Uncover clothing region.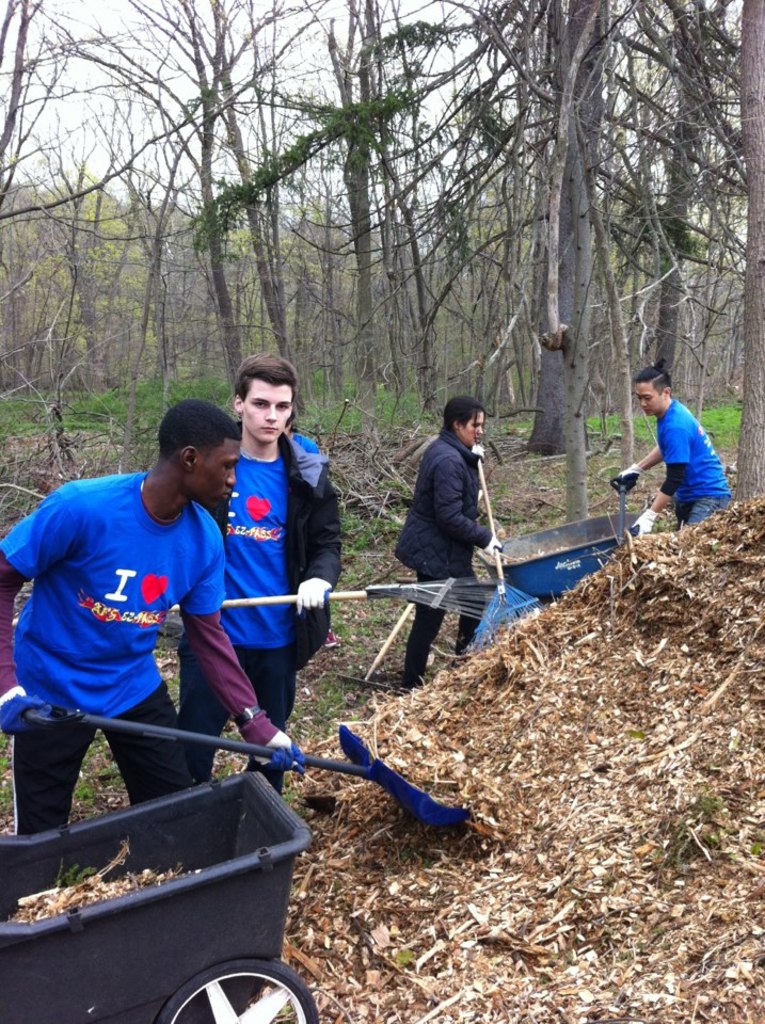
Uncovered: {"left": 175, "top": 429, "right": 340, "bottom": 775}.
